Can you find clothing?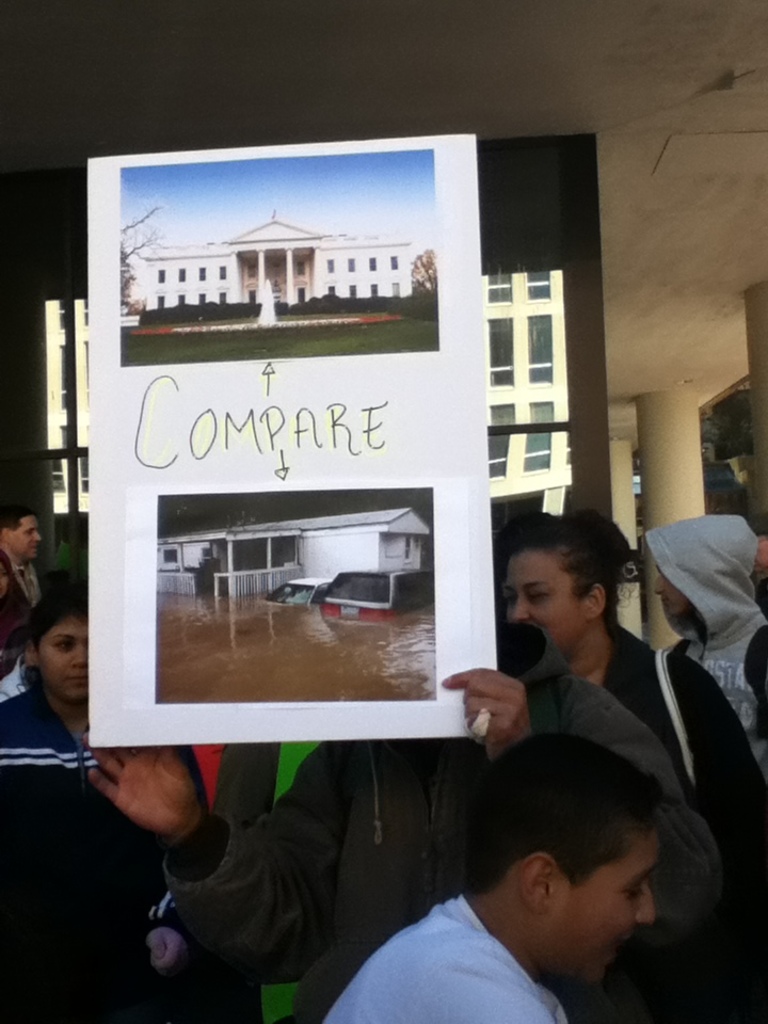
Yes, bounding box: bbox=(0, 683, 195, 1023).
